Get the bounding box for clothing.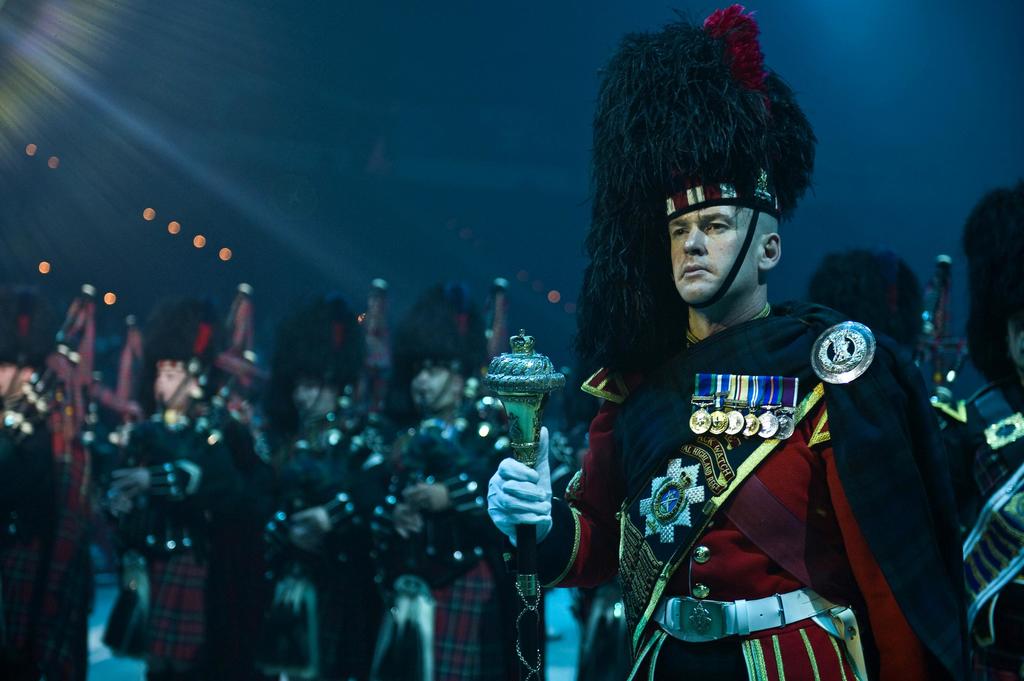
[x1=932, y1=365, x2=1023, y2=680].
